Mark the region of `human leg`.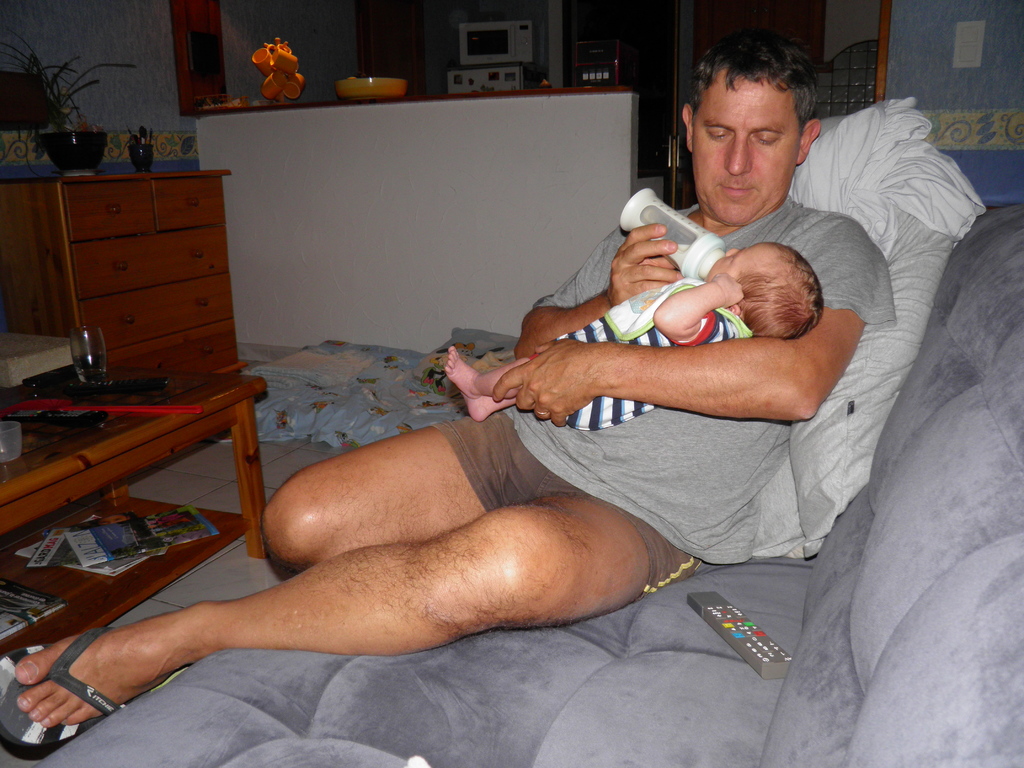
Region: 461 392 529 420.
